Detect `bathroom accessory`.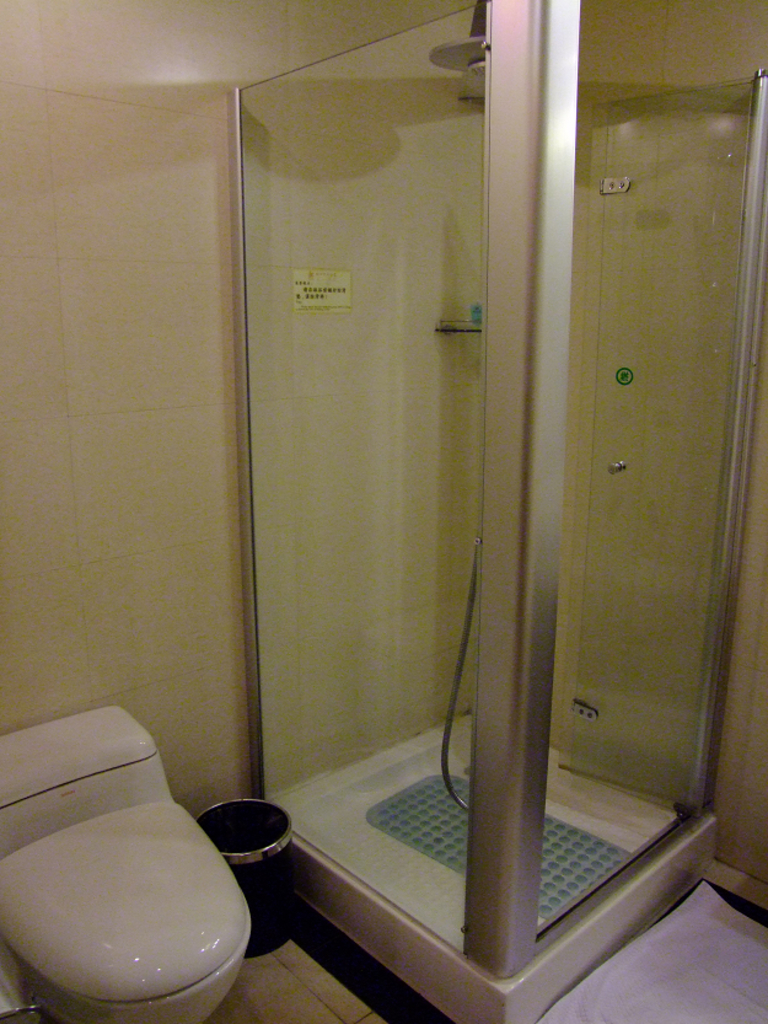
Detected at bbox(440, 546, 477, 811).
